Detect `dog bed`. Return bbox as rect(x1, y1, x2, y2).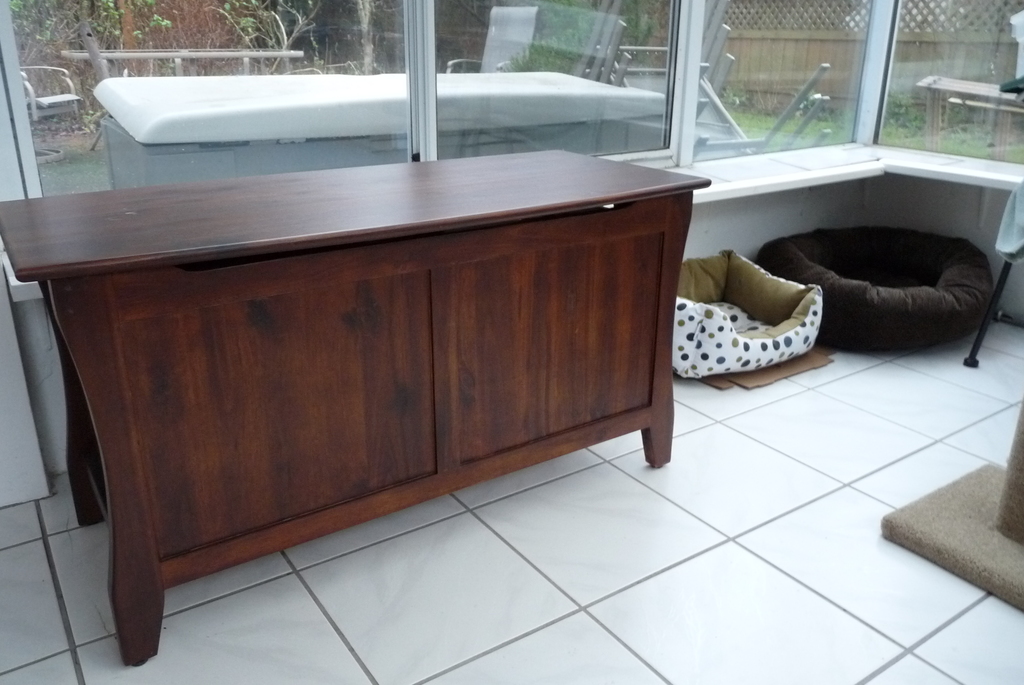
rect(669, 250, 825, 378).
